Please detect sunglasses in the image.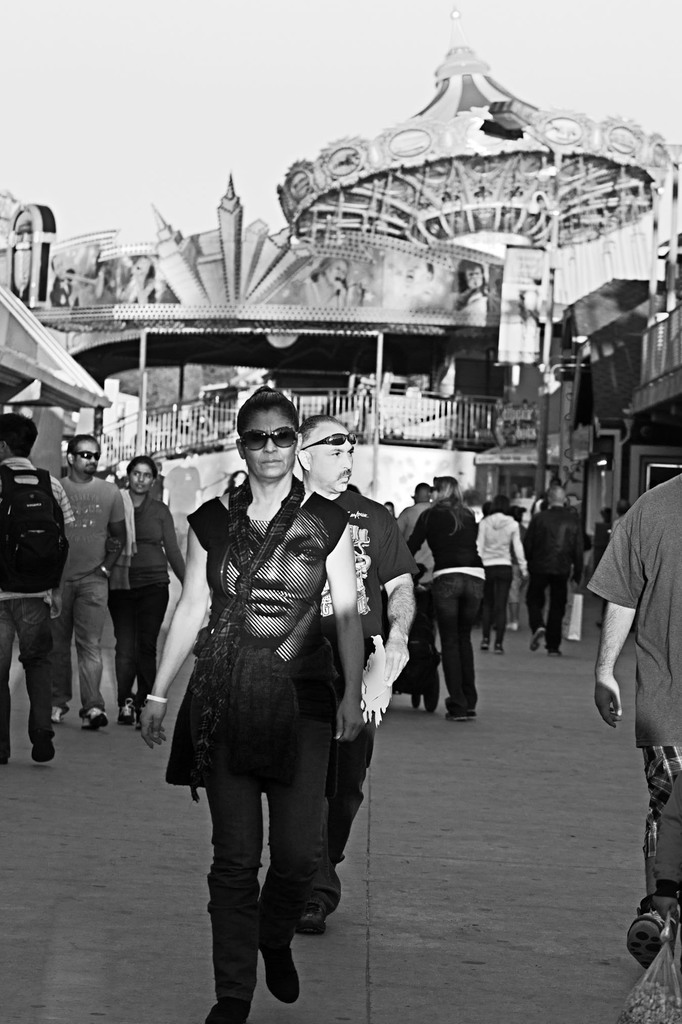
x1=74, y1=452, x2=100, y2=461.
